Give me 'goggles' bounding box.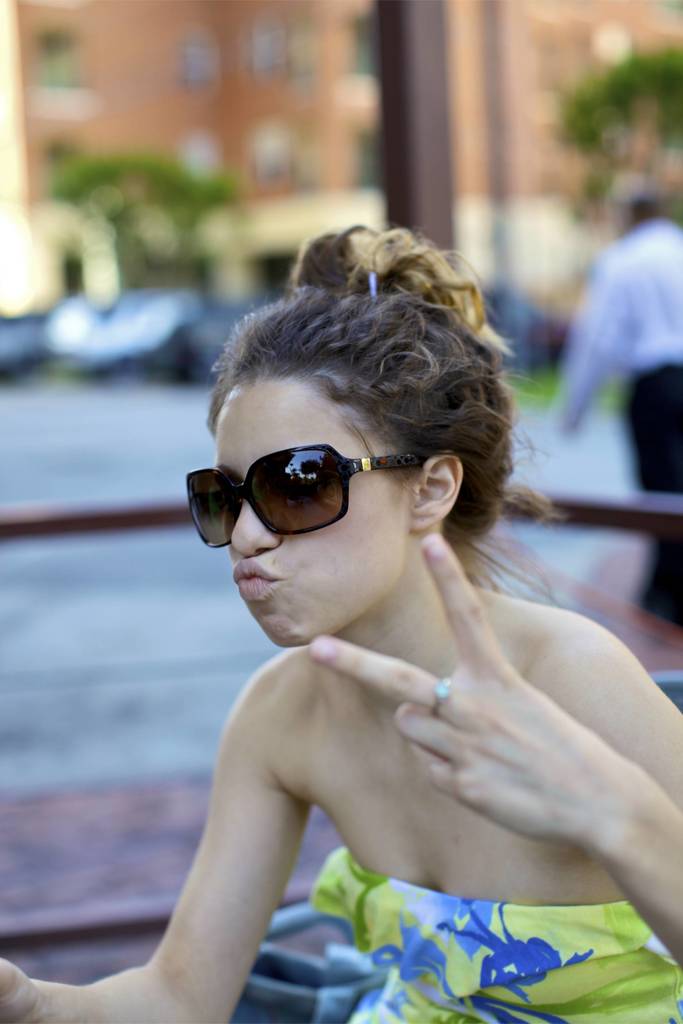
left=204, top=433, right=452, bottom=540.
